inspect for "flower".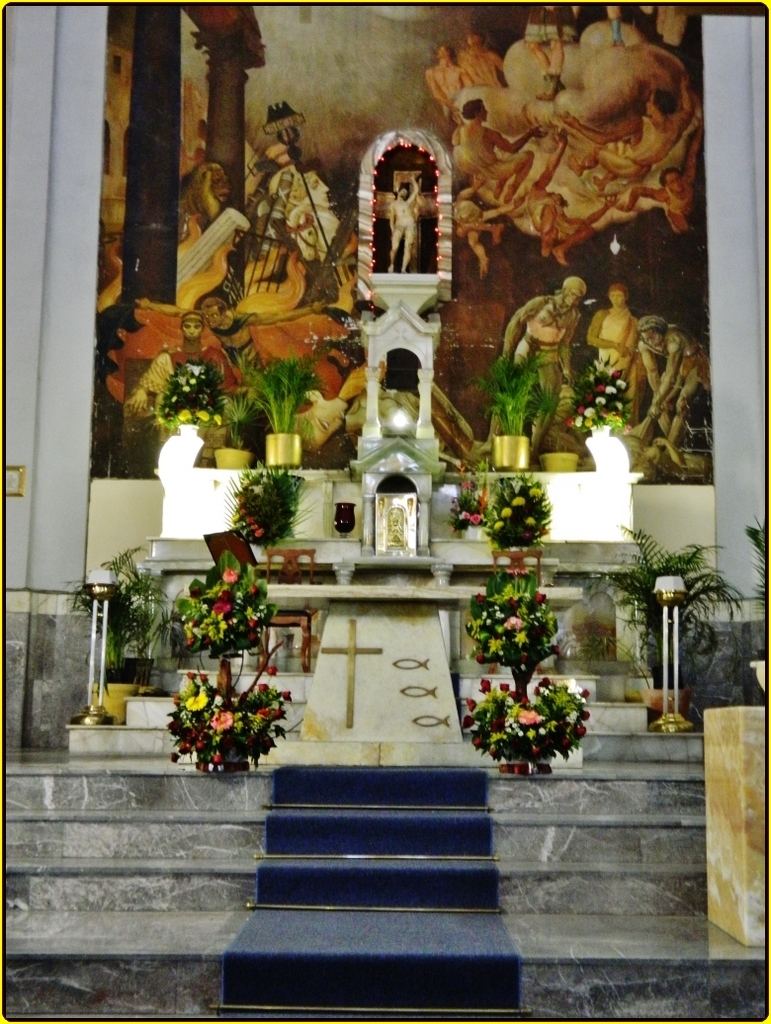
Inspection: box=[215, 414, 224, 427].
